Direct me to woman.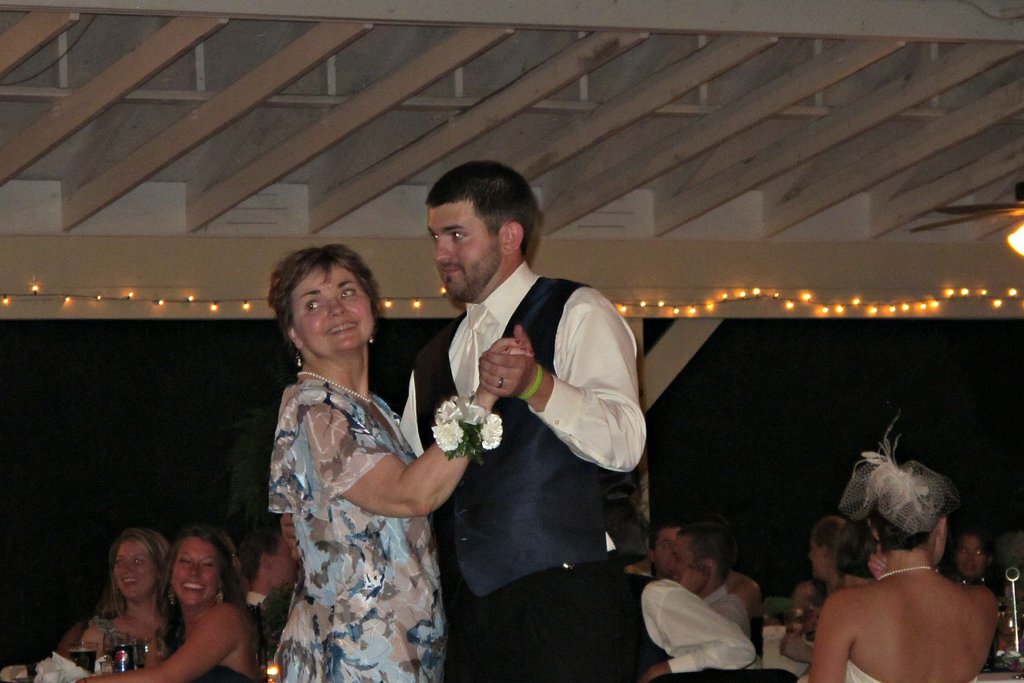
Direction: {"x1": 74, "y1": 525, "x2": 264, "y2": 682}.
